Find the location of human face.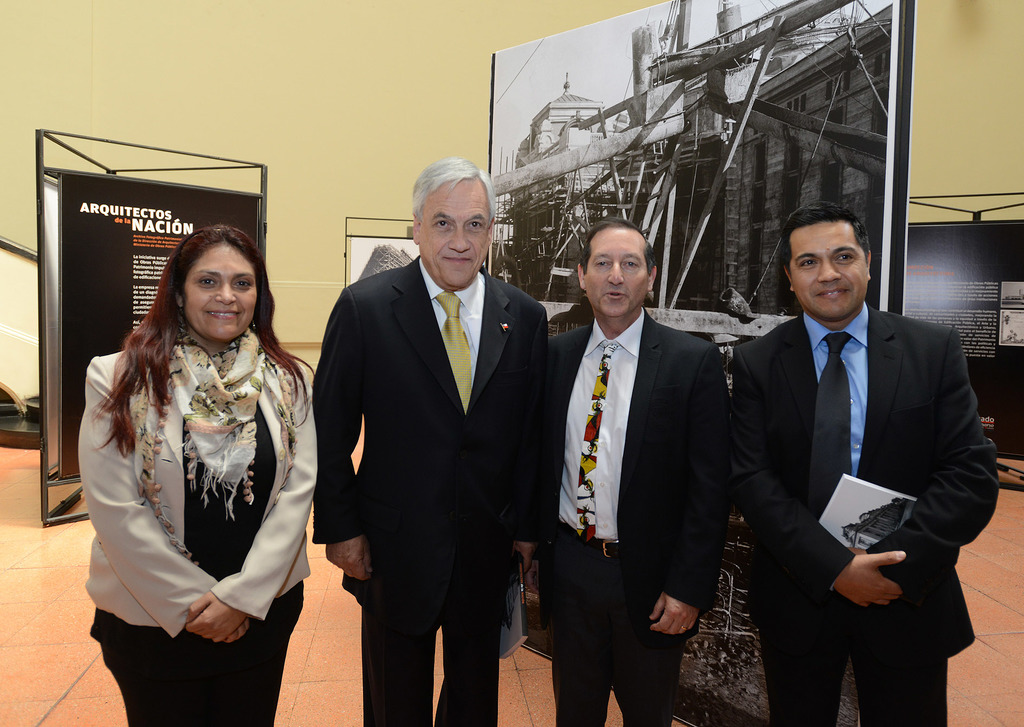
Location: <bbox>794, 221, 869, 316</bbox>.
